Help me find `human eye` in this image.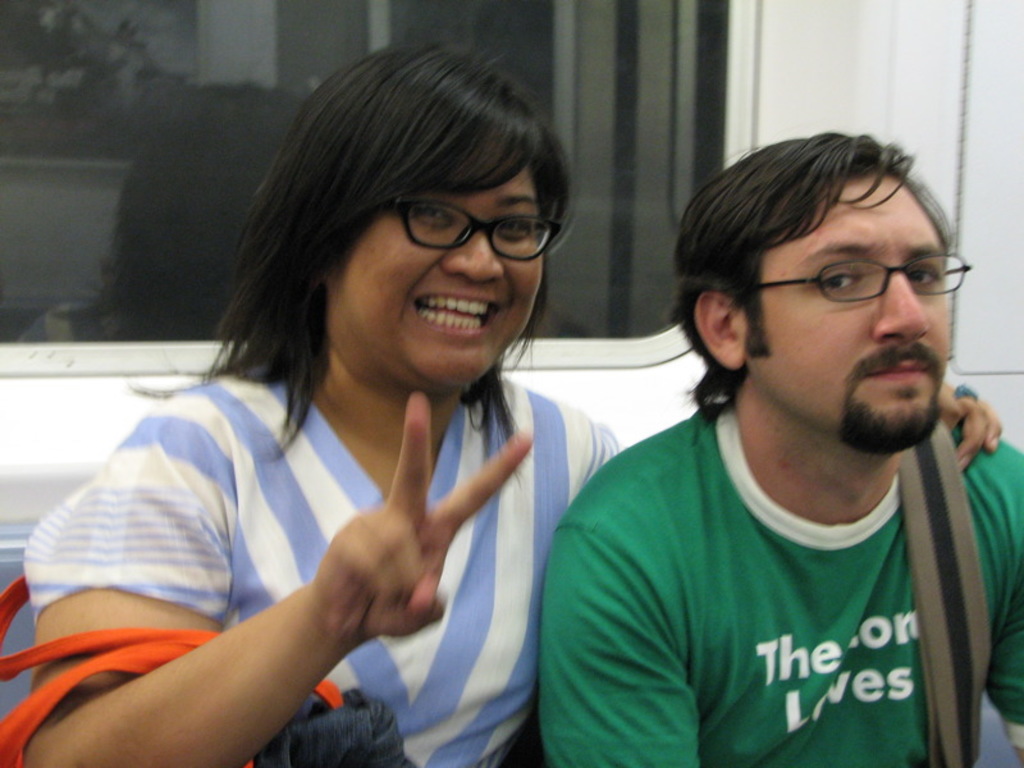
Found it: l=906, t=264, r=938, b=287.
